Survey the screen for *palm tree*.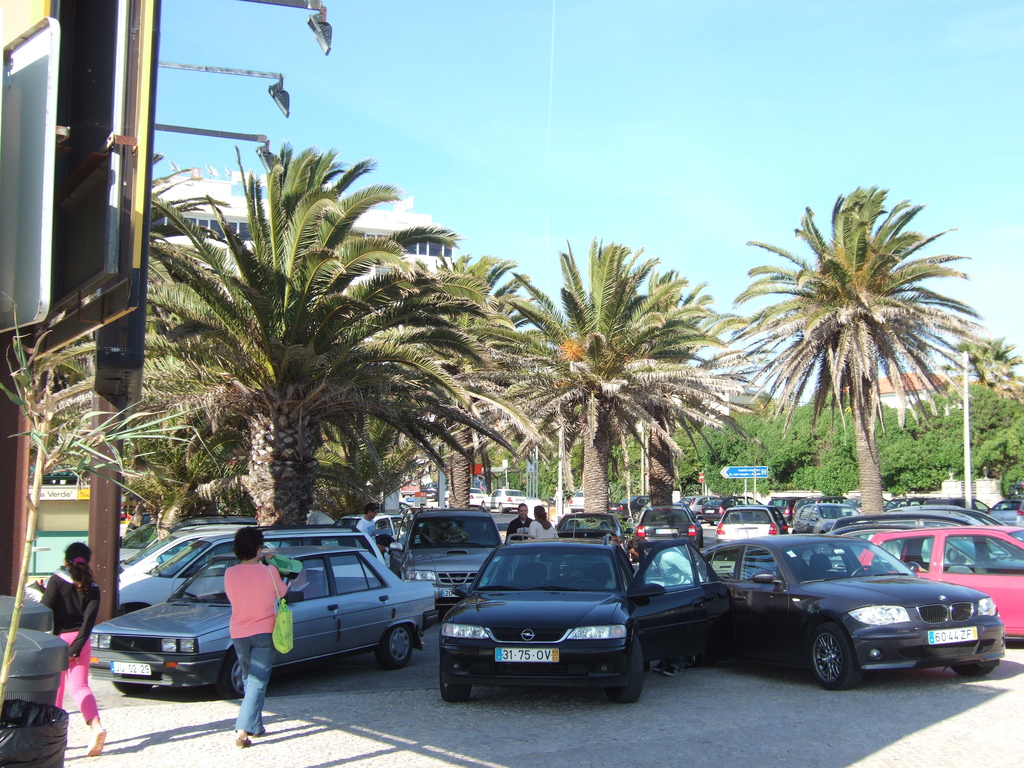
Survey found: Rect(723, 176, 985, 526).
